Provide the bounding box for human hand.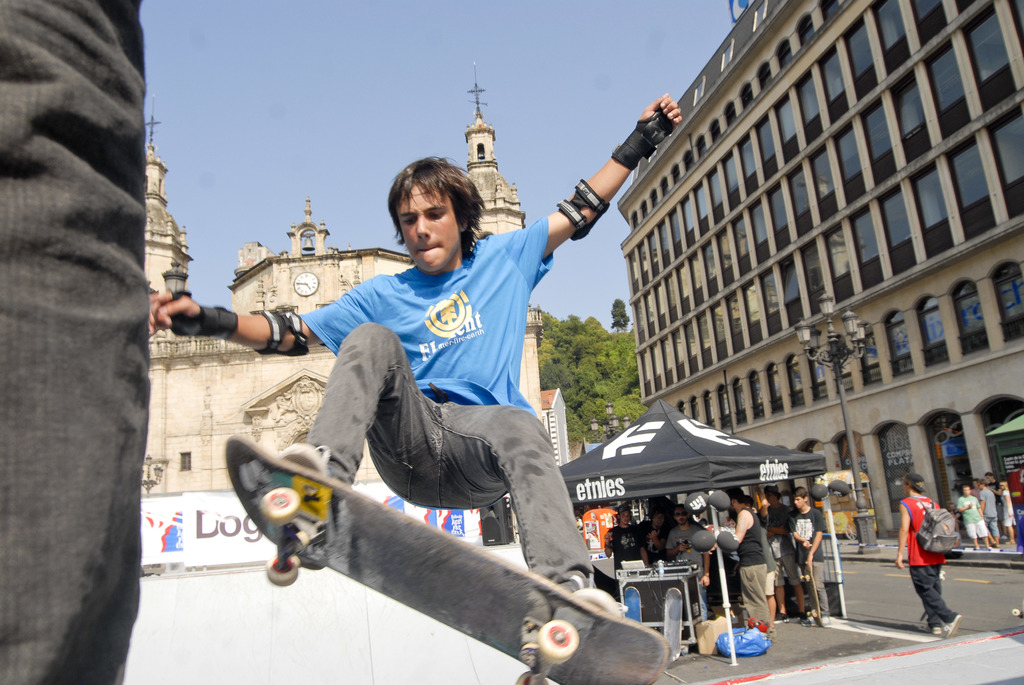
{"left": 805, "top": 556, "right": 814, "bottom": 569}.
